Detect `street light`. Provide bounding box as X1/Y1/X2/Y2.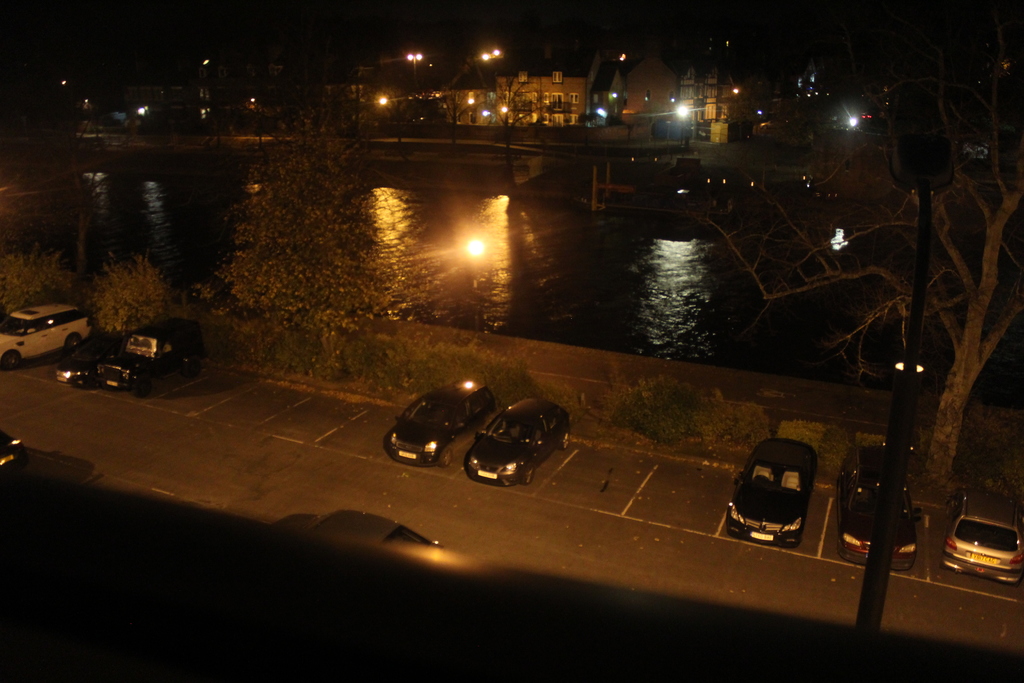
673/98/694/145.
